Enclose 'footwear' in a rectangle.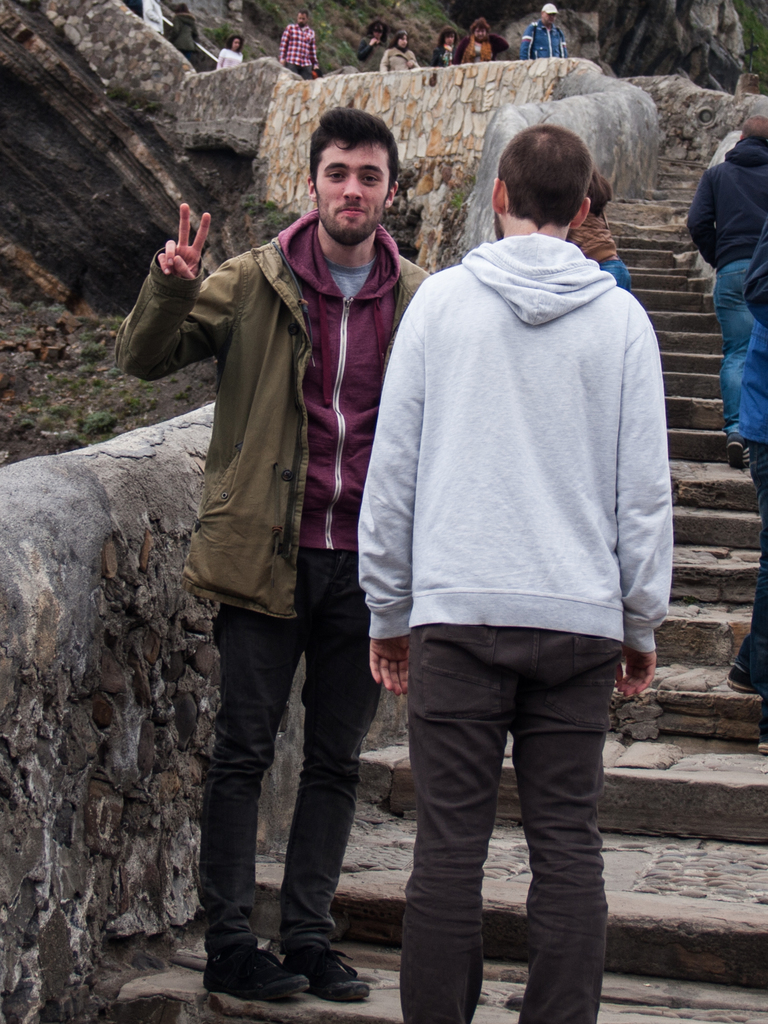
x1=202, y1=940, x2=310, y2=1001.
